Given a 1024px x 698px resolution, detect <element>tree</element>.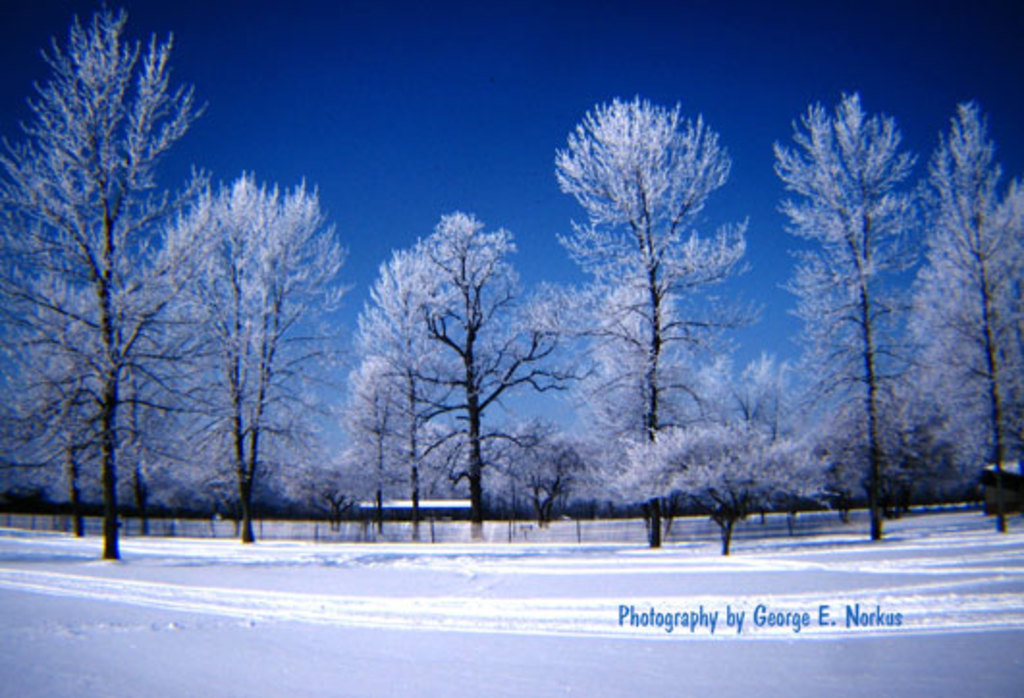
(x1=528, y1=94, x2=752, y2=550).
